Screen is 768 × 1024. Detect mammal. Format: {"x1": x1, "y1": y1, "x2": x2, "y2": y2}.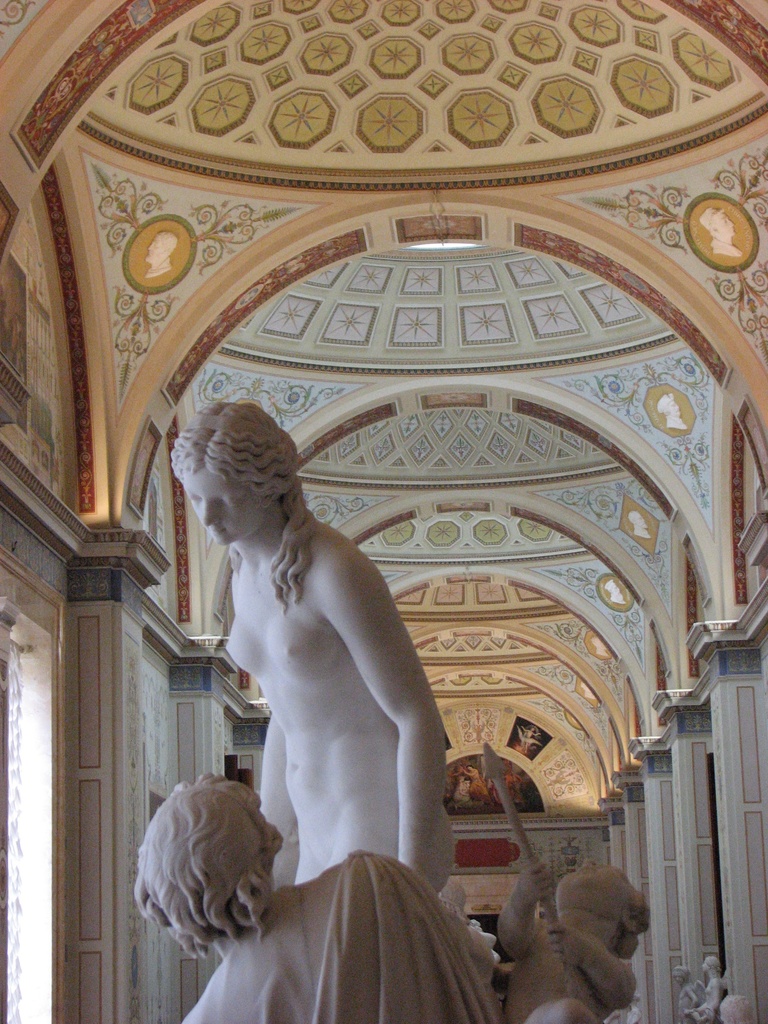
{"x1": 694, "y1": 954, "x2": 725, "y2": 1015}.
